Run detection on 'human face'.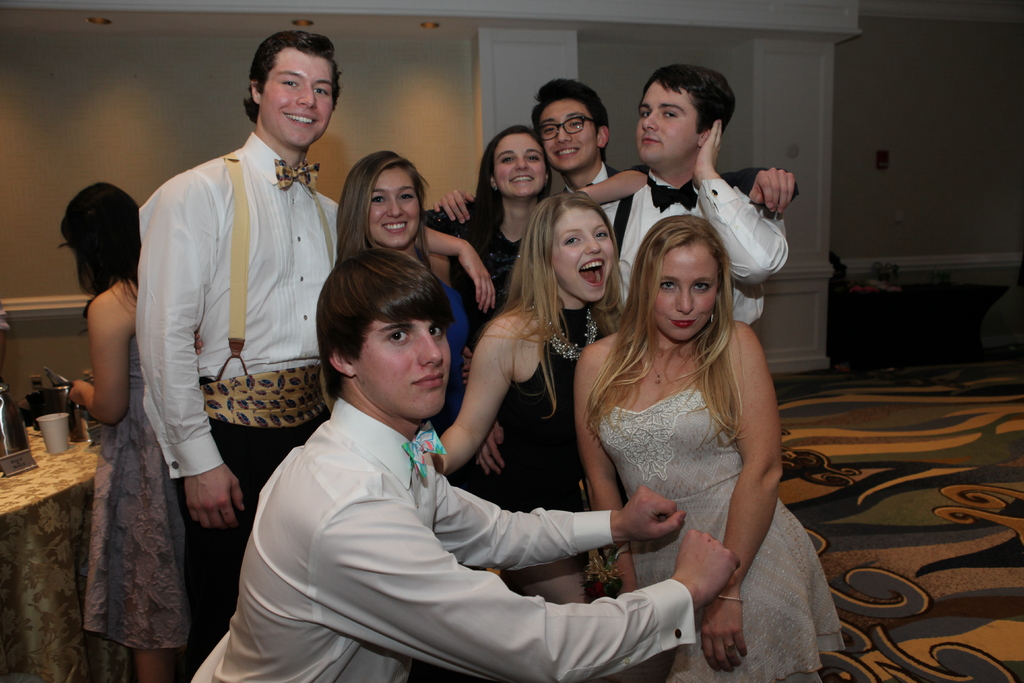
Result: (x1=632, y1=81, x2=700, y2=160).
